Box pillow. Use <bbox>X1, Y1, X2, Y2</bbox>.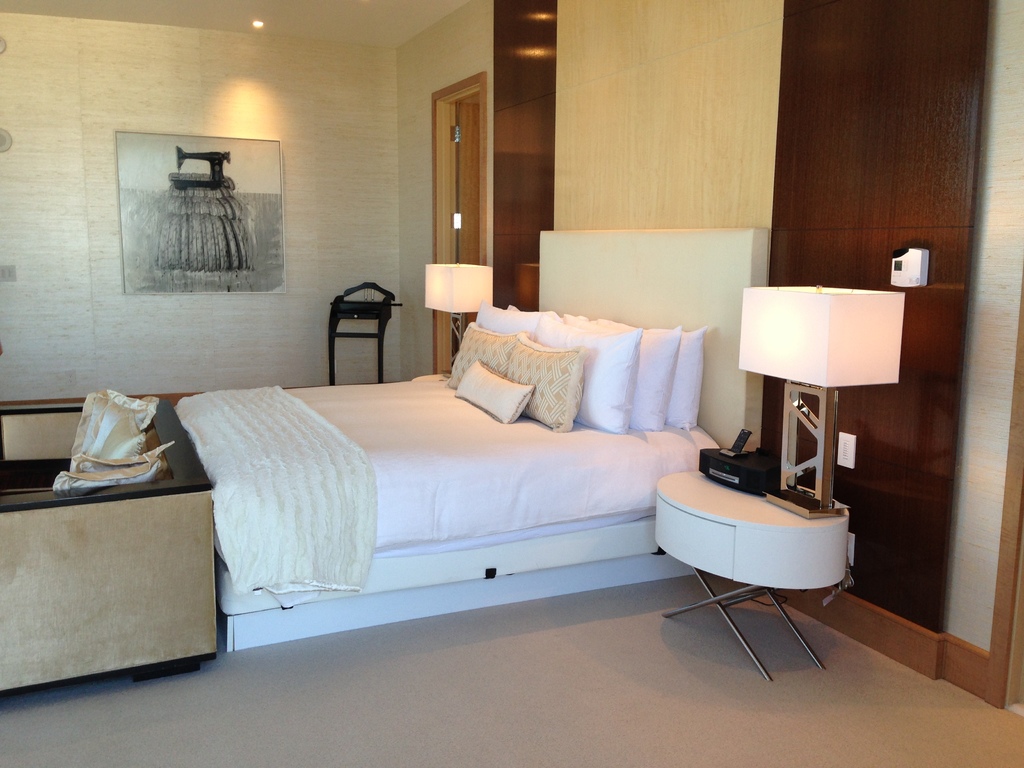
<bbox>507, 340, 586, 428</bbox>.
